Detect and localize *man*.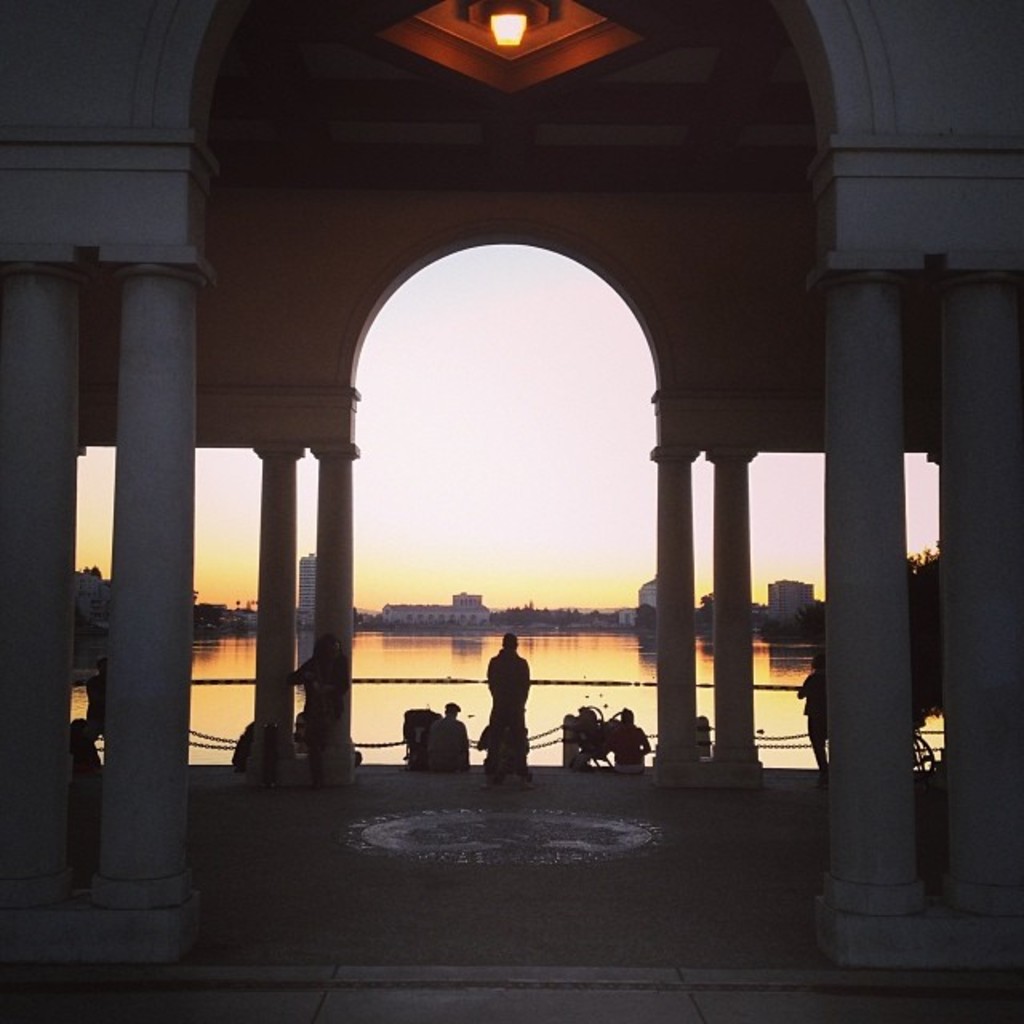
Localized at 285, 630, 350, 790.
